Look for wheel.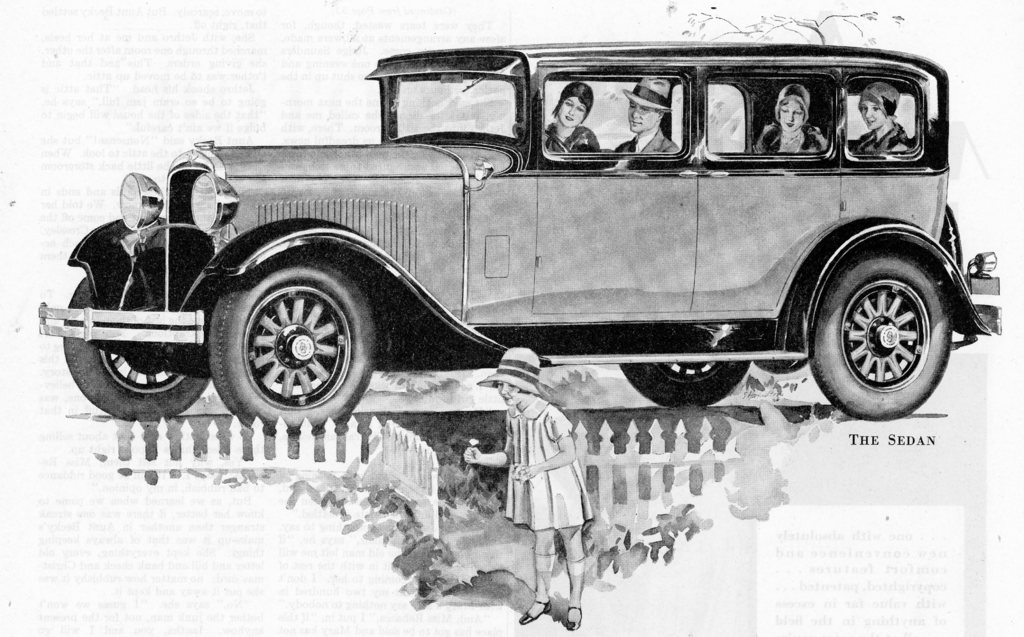
Found: 546/135/571/154.
